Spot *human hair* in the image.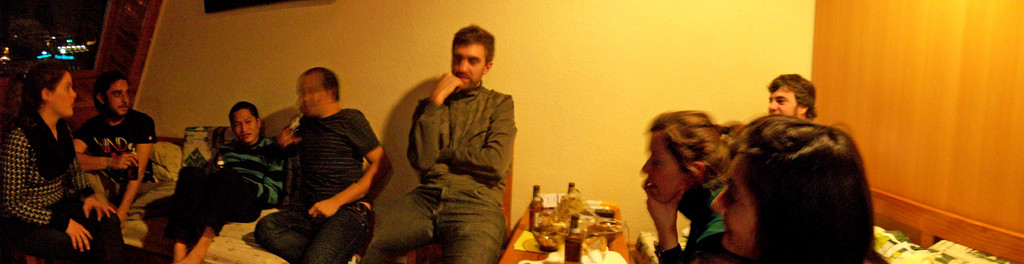
*human hair* found at [left=300, top=65, right=342, bottom=113].
